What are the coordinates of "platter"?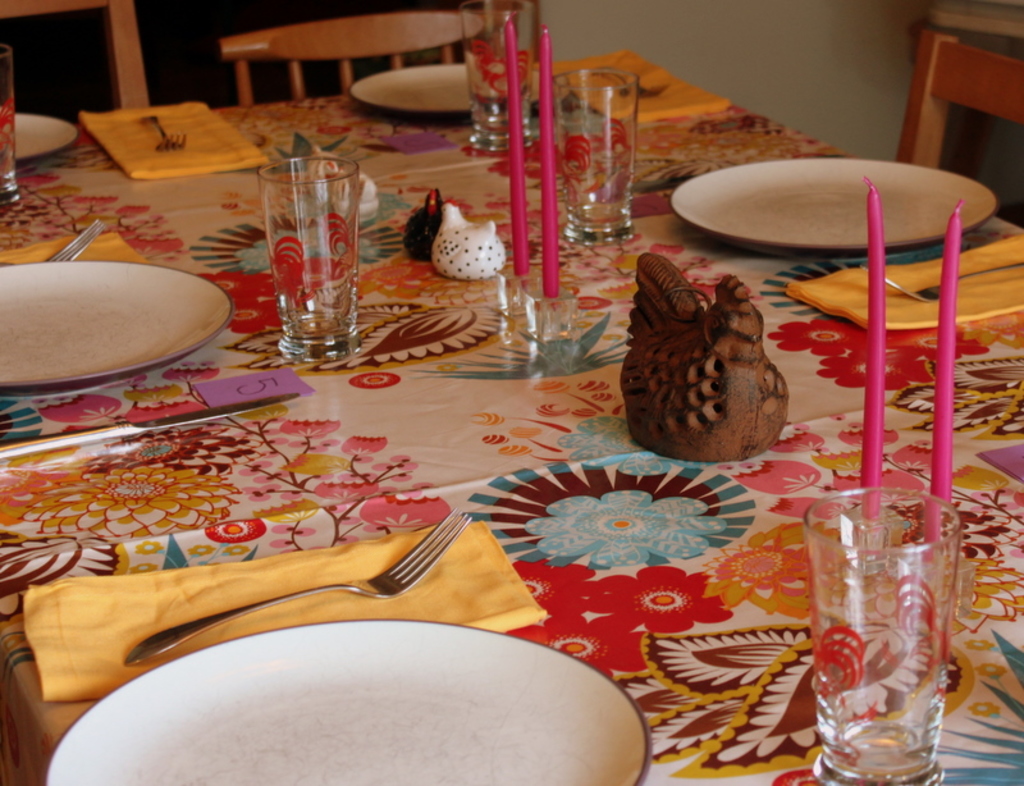
<region>352, 64, 558, 119</region>.
